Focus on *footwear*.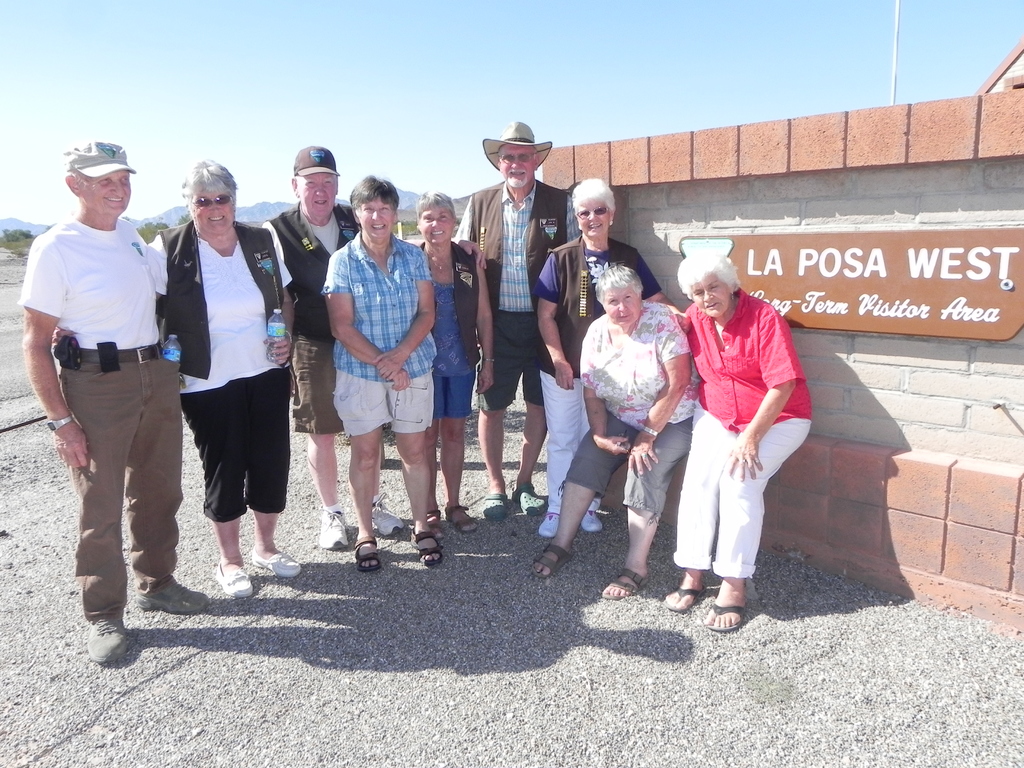
Focused at 428 507 440 541.
